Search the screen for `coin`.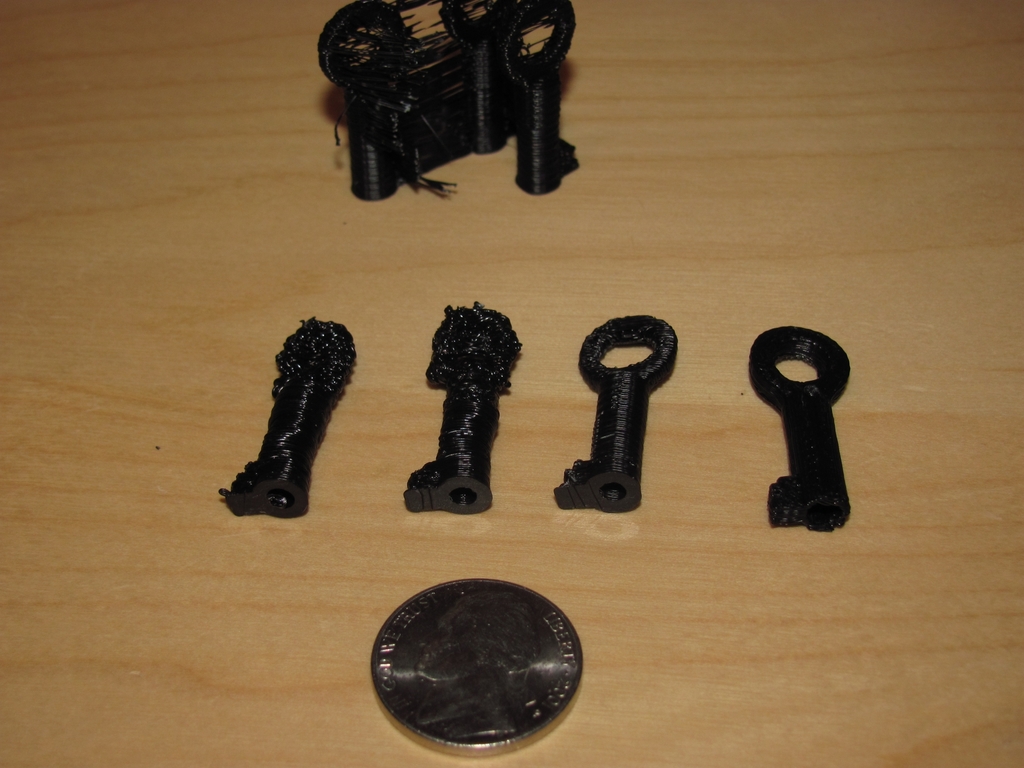
Found at locate(371, 575, 579, 758).
